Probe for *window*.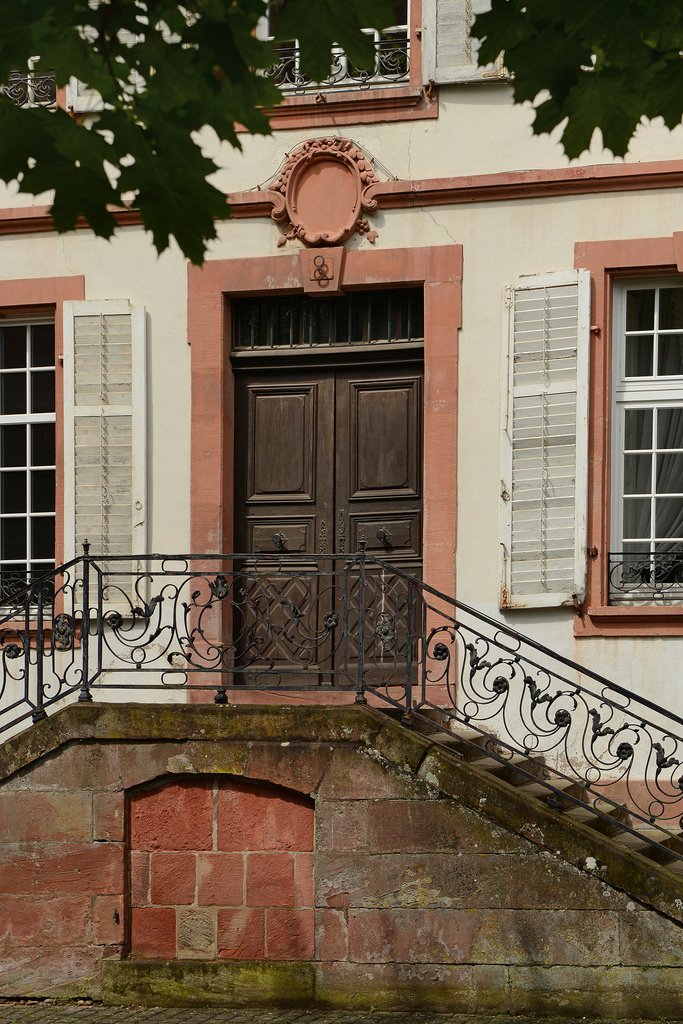
Probe result: locate(267, 40, 306, 85).
